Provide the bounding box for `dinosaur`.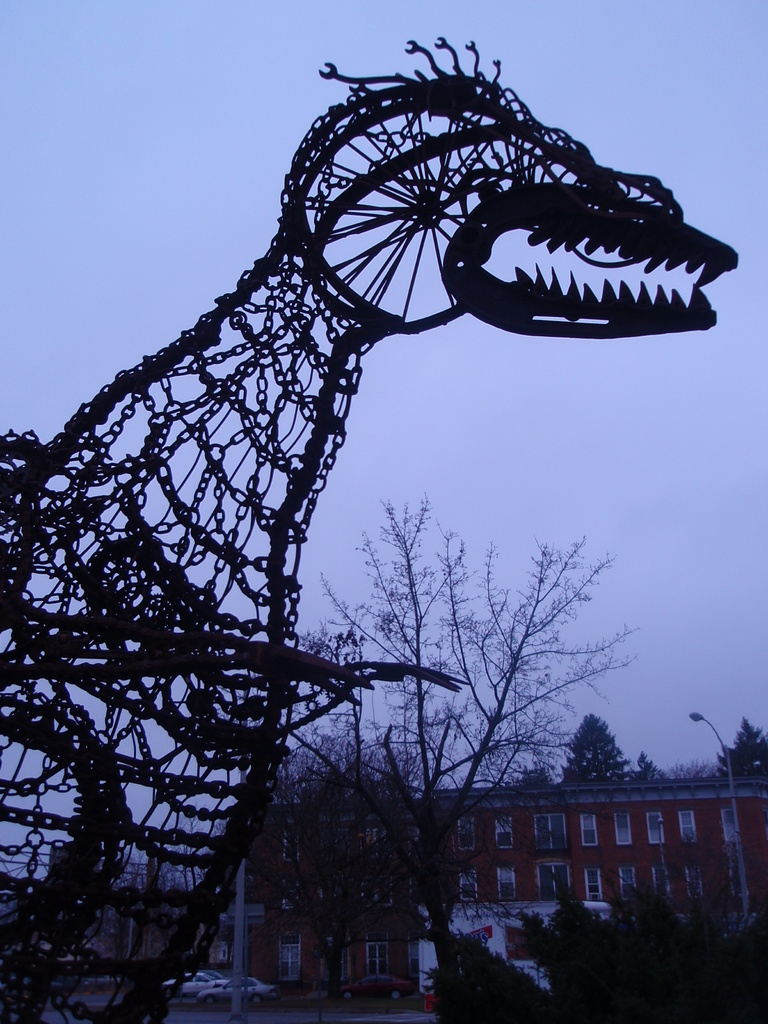
select_region(2, 116, 763, 950).
